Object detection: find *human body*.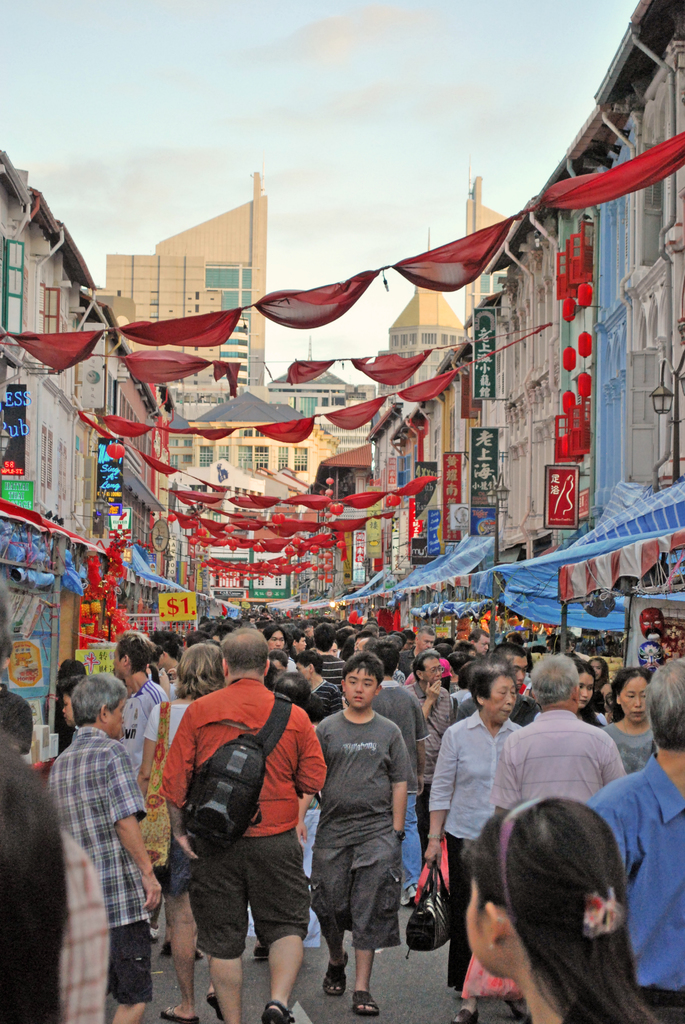
(left=154, top=652, right=324, bottom=1021).
